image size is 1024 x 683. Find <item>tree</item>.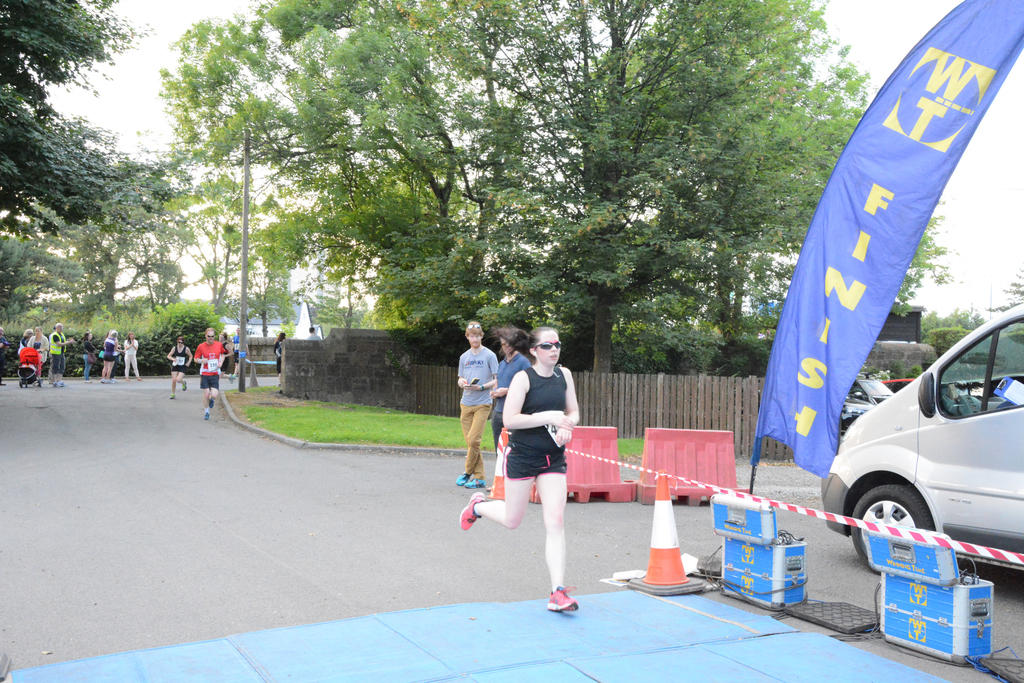
<bbox>467, 0, 870, 383</bbox>.
